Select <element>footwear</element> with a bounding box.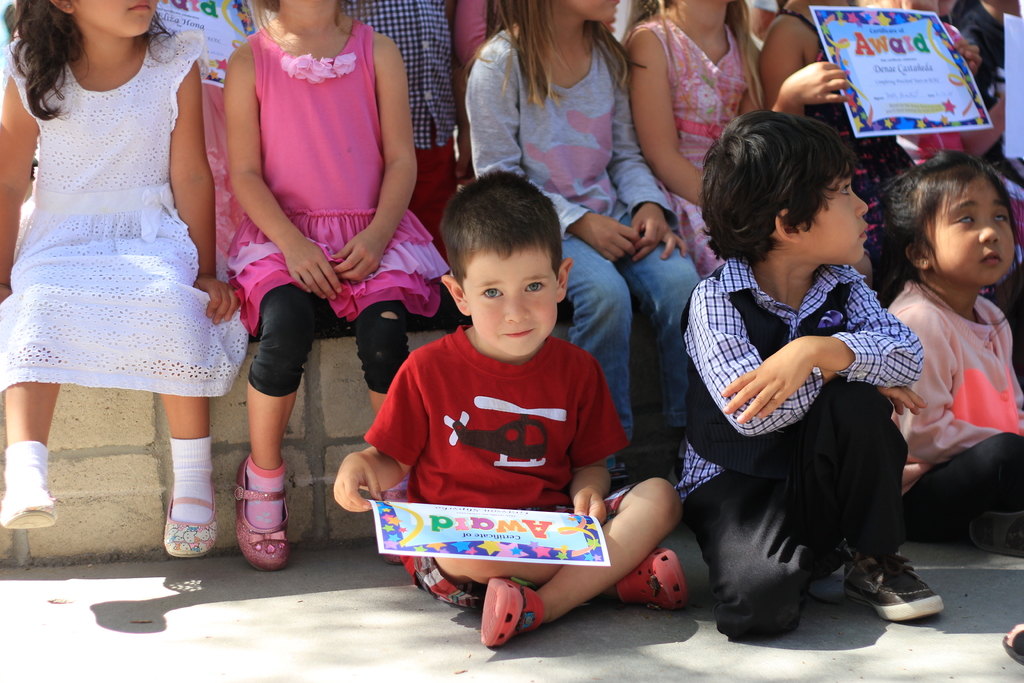
pyautogui.locateOnScreen(967, 513, 1023, 567).
